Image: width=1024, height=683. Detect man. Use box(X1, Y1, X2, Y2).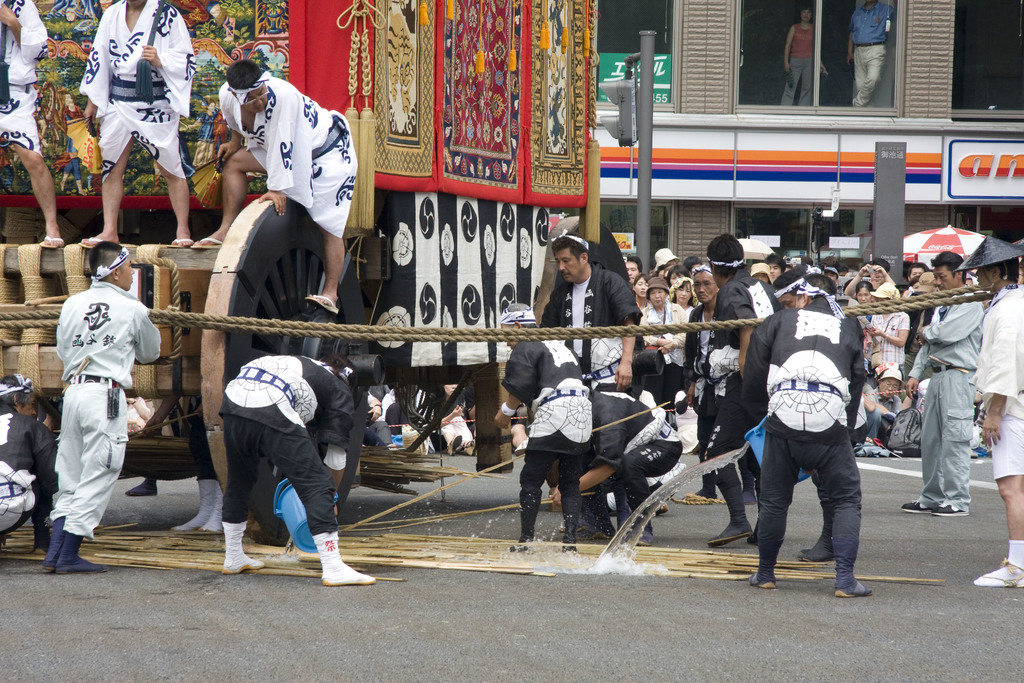
box(846, 0, 895, 108).
